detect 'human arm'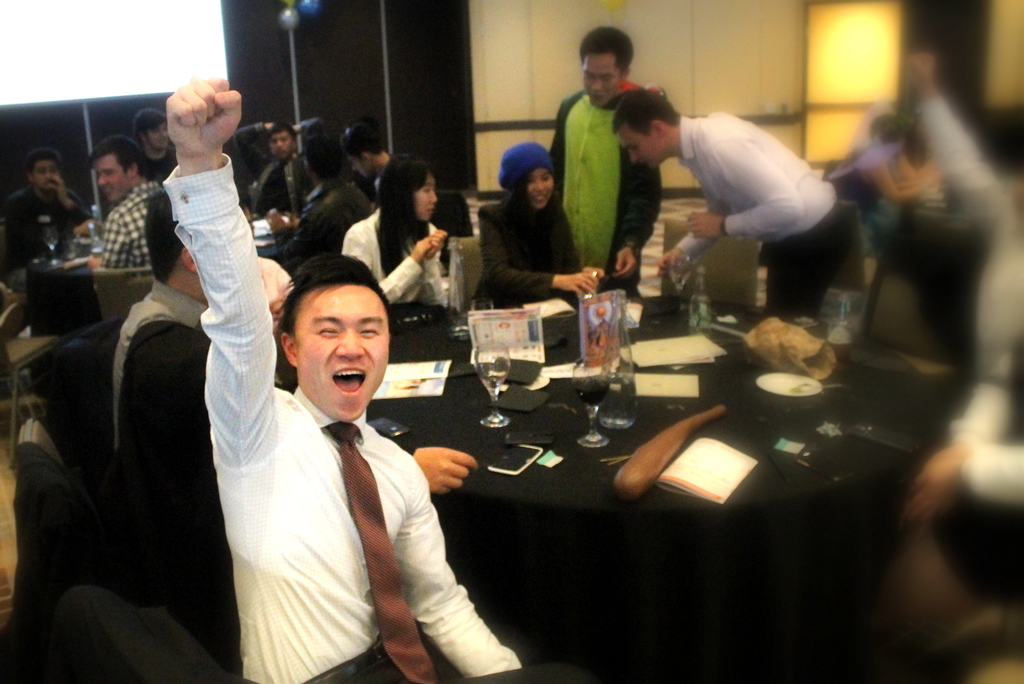
bbox=[392, 462, 524, 680]
